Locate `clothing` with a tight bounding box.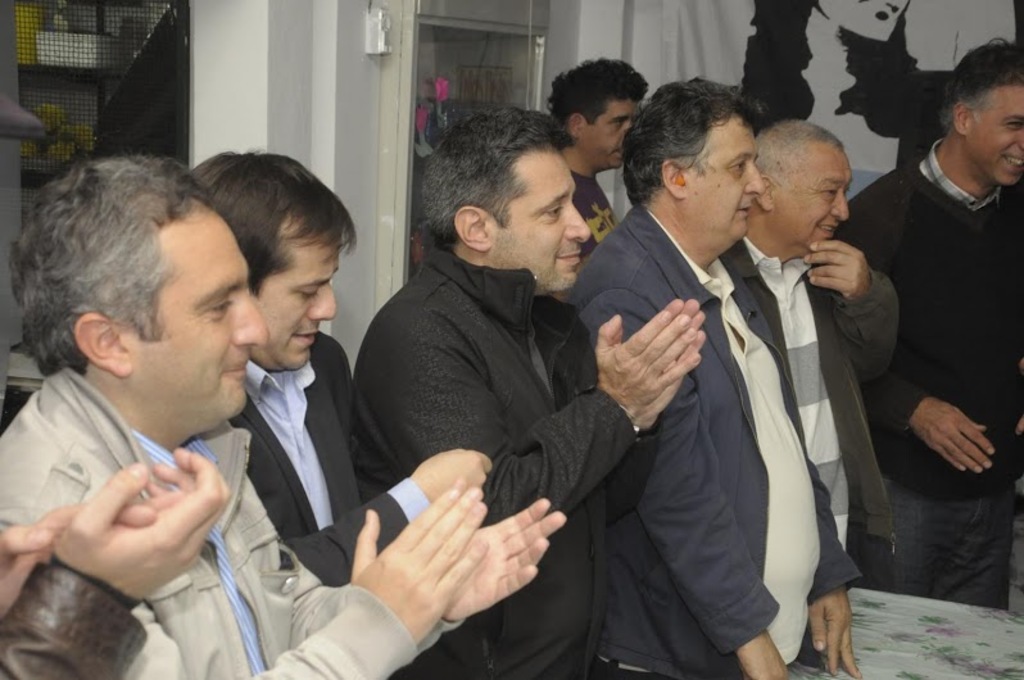
region(570, 164, 616, 272).
